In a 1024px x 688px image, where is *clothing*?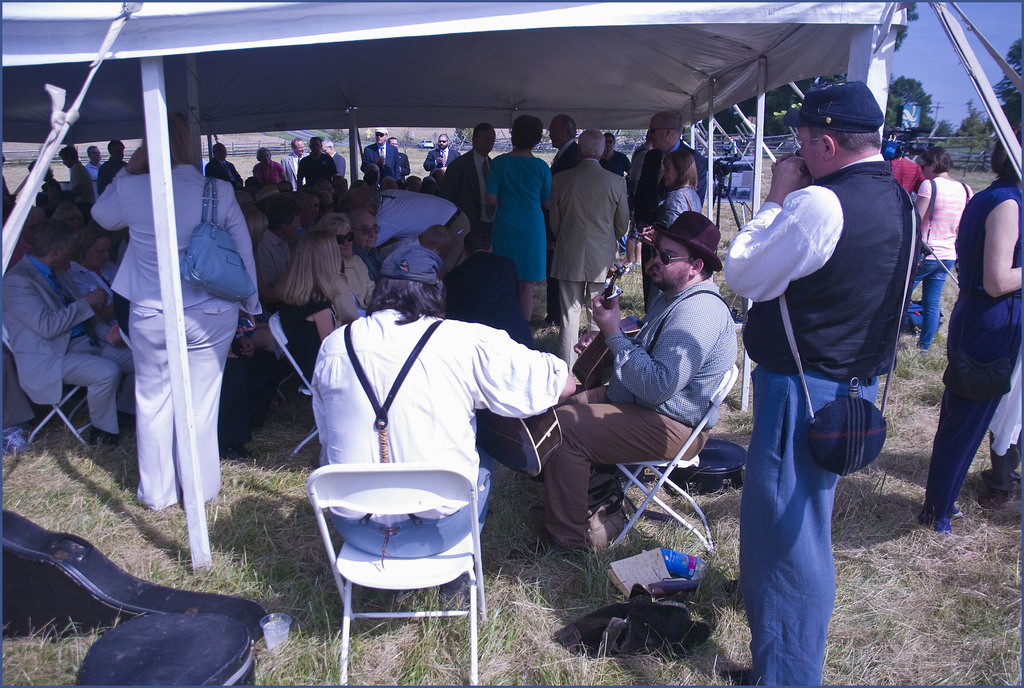
[x1=929, y1=174, x2=1023, y2=531].
